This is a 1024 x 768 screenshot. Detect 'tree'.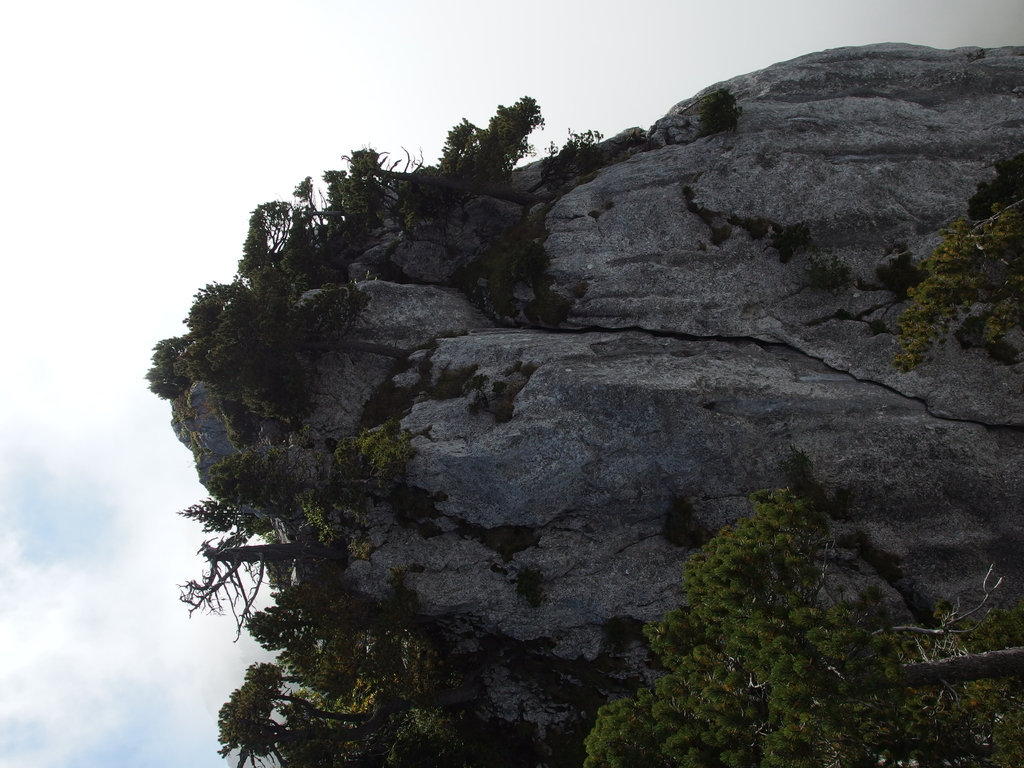
879 148 1023 378.
